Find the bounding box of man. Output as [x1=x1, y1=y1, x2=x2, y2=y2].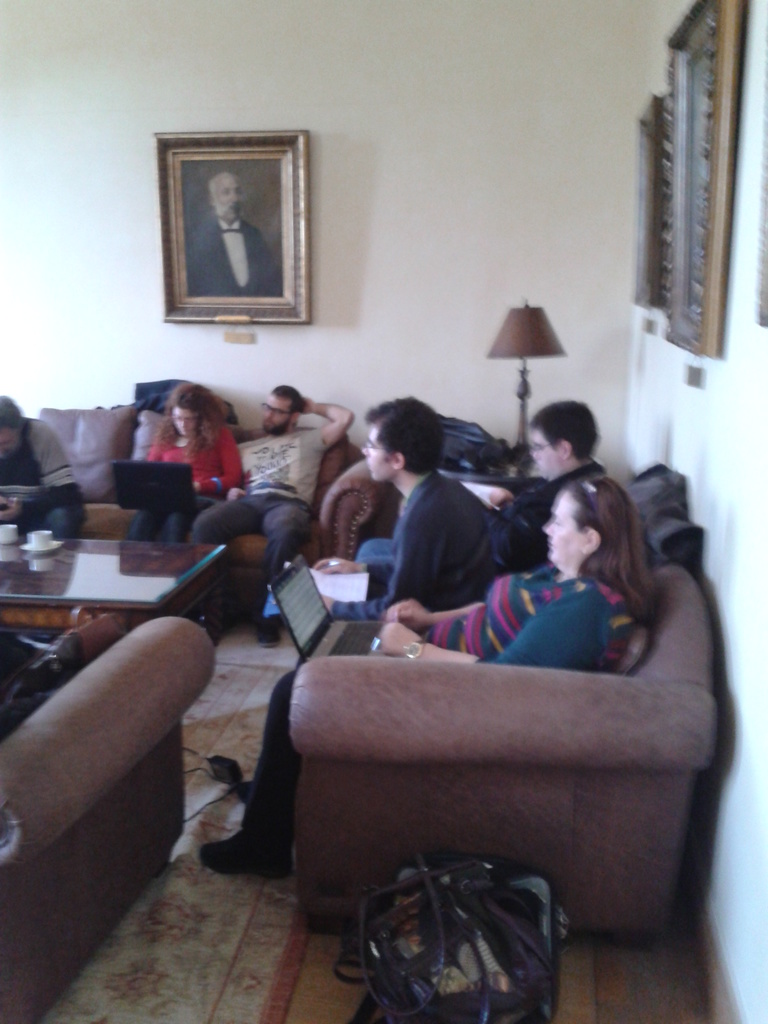
[x1=499, y1=400, x2=625, y2=557].
